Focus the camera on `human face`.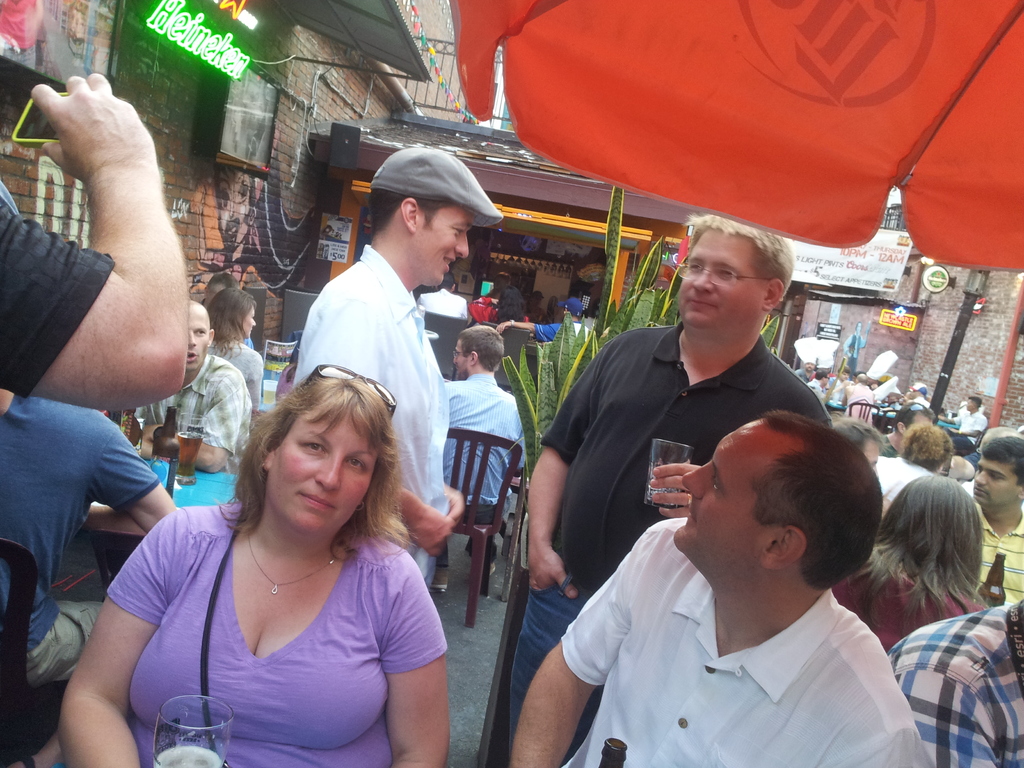
Focus region: 413,200,473,280.
